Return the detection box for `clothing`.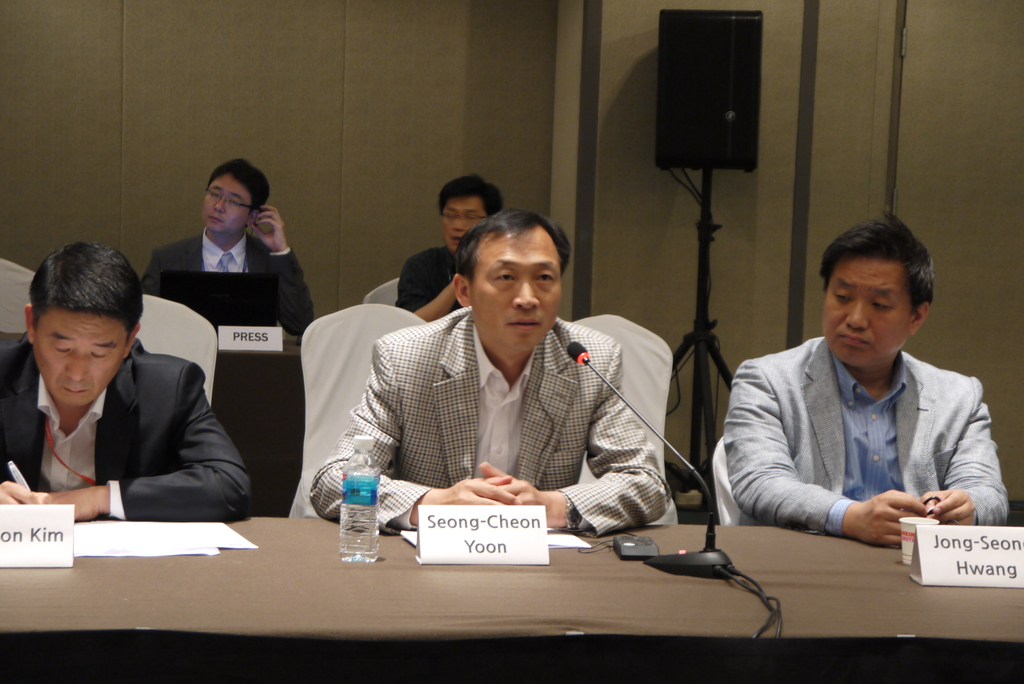
locate(0, 343, 254, 523).
